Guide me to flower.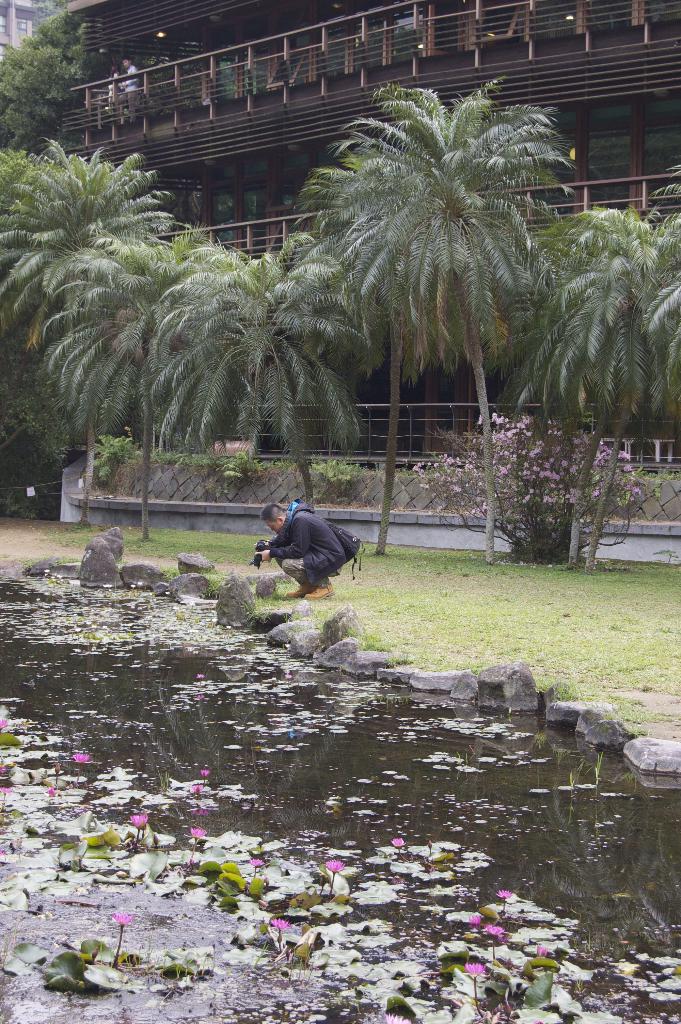
Guidance: bbox=[0, 785, 12, 794].
